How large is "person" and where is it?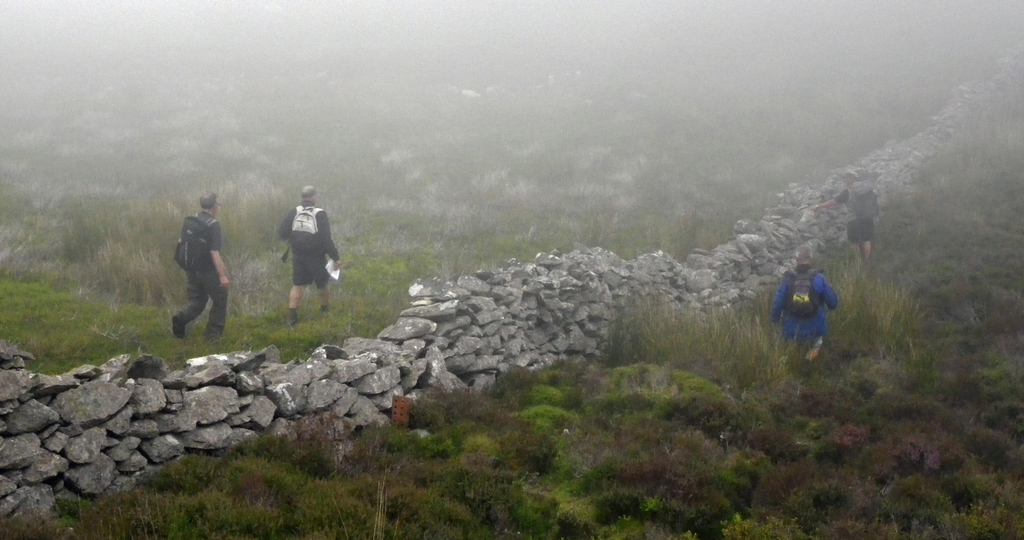
Bounding box: [left=280, top=184, right=351, bottom=327].
